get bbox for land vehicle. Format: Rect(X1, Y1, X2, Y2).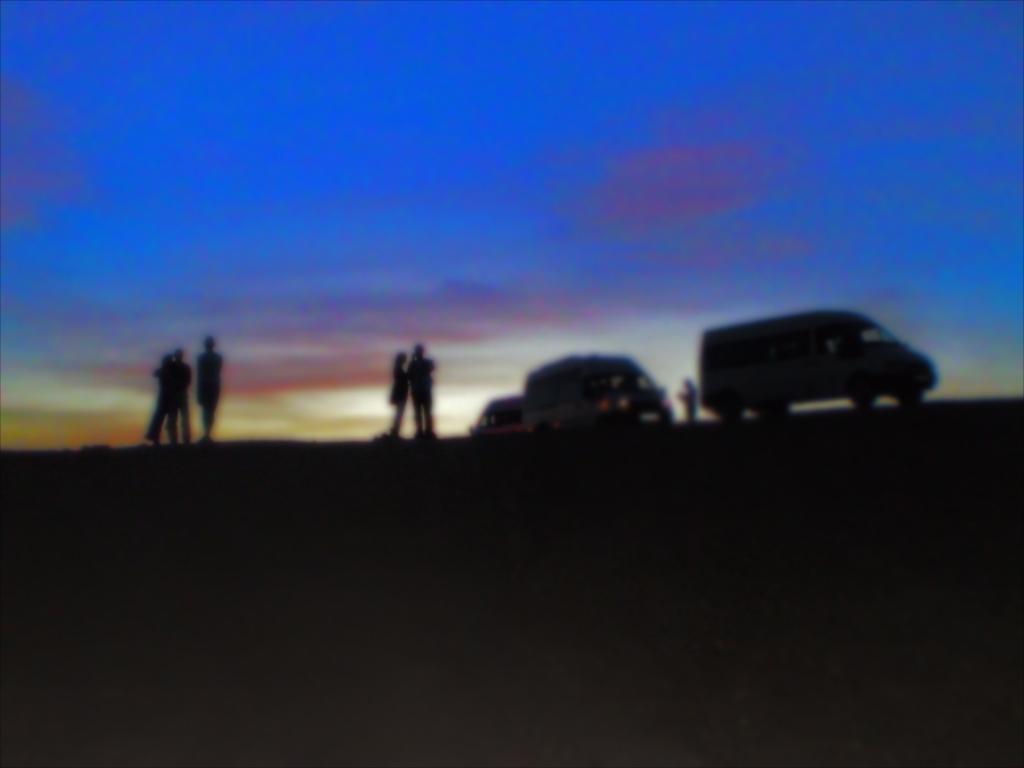
Rect(702, 312, 936, 421).
